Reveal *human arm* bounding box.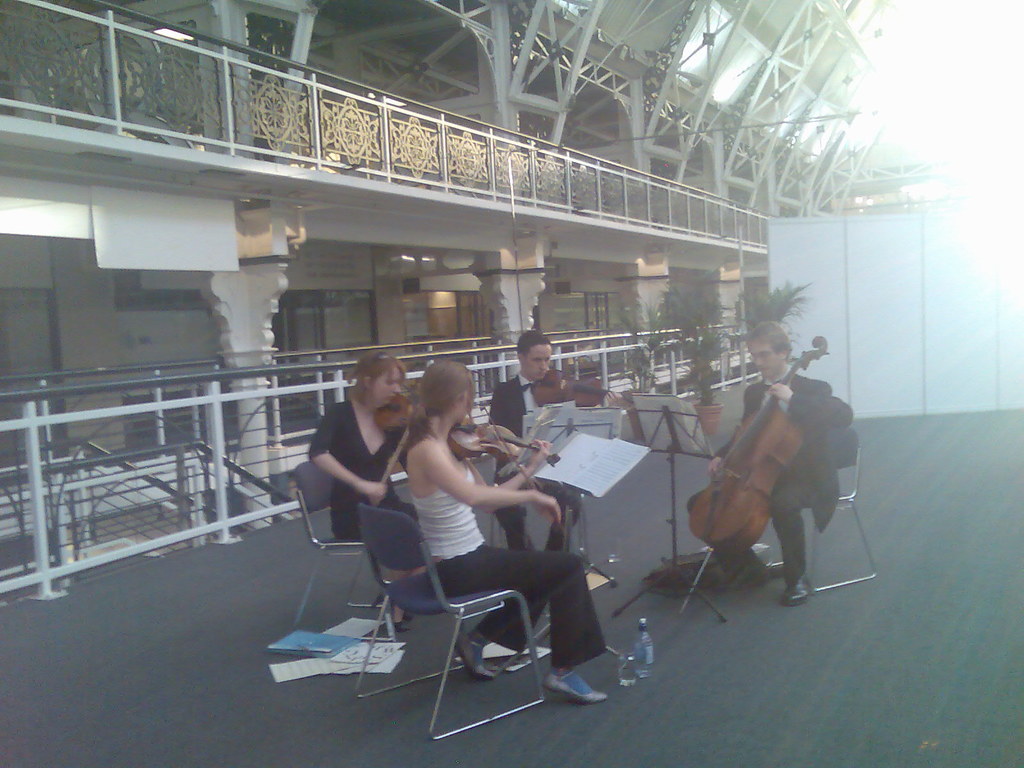
Revealed: (764,373,858,423).
